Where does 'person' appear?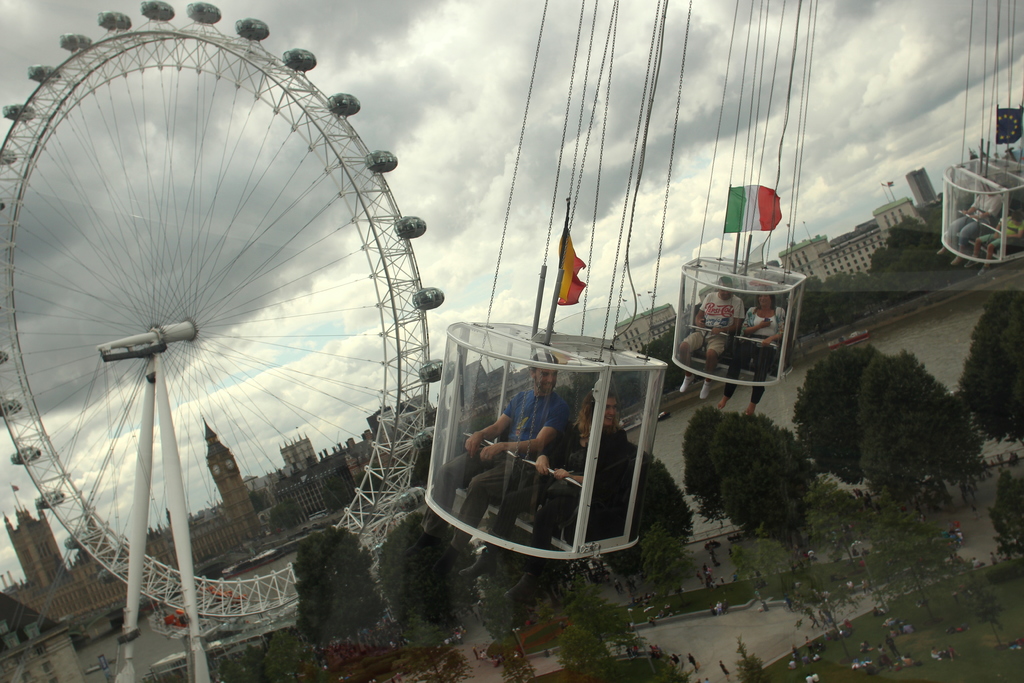
Appears at (x1=933, y1=646, x2=938, y2=661).
